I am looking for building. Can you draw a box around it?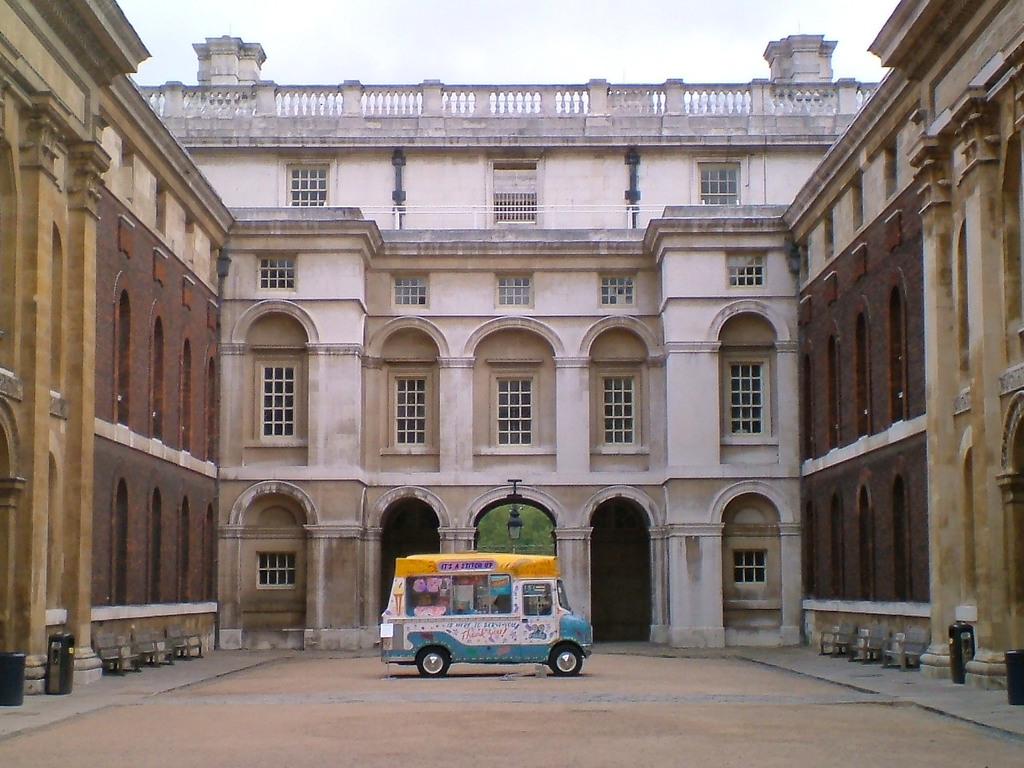
Sure, the bounding box is [0,0,1023,698].
